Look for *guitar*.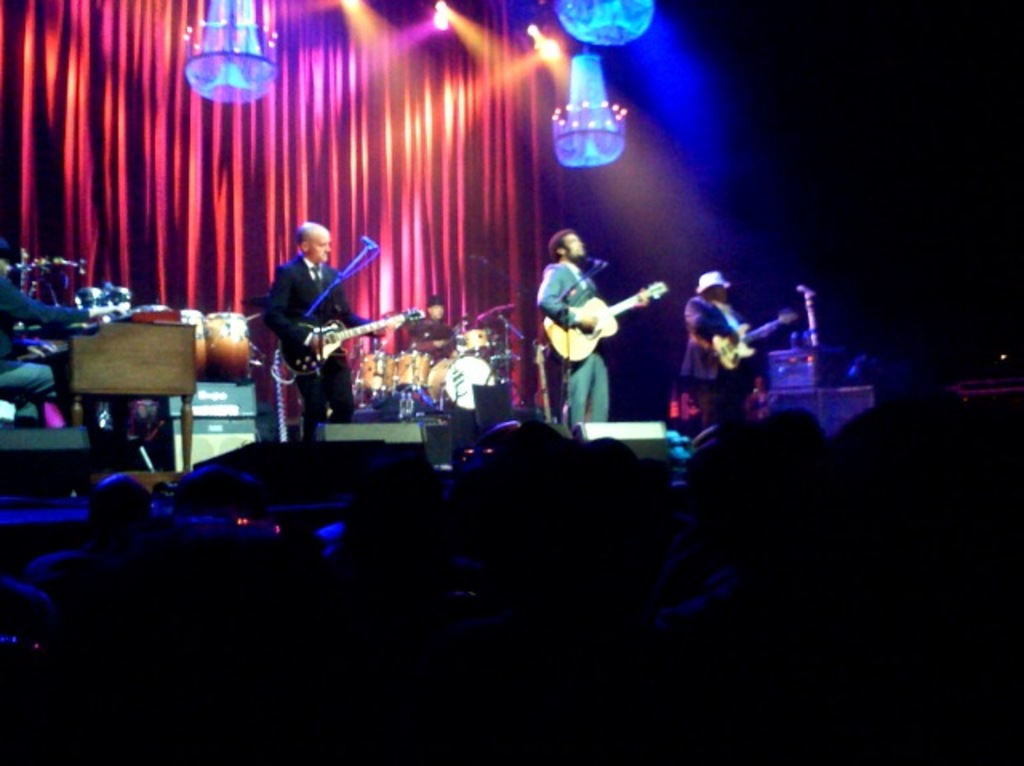
Found: [706, 301, 795, 379].
